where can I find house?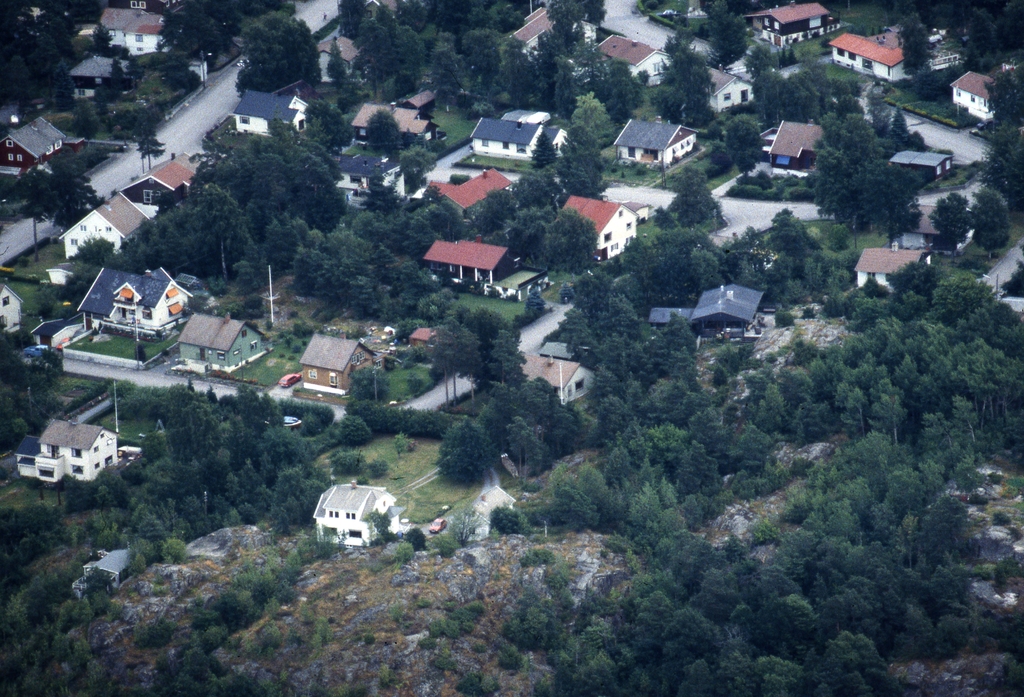
You can find it at pyautogui.locateOnScreen(740, 1, 836, 44).
